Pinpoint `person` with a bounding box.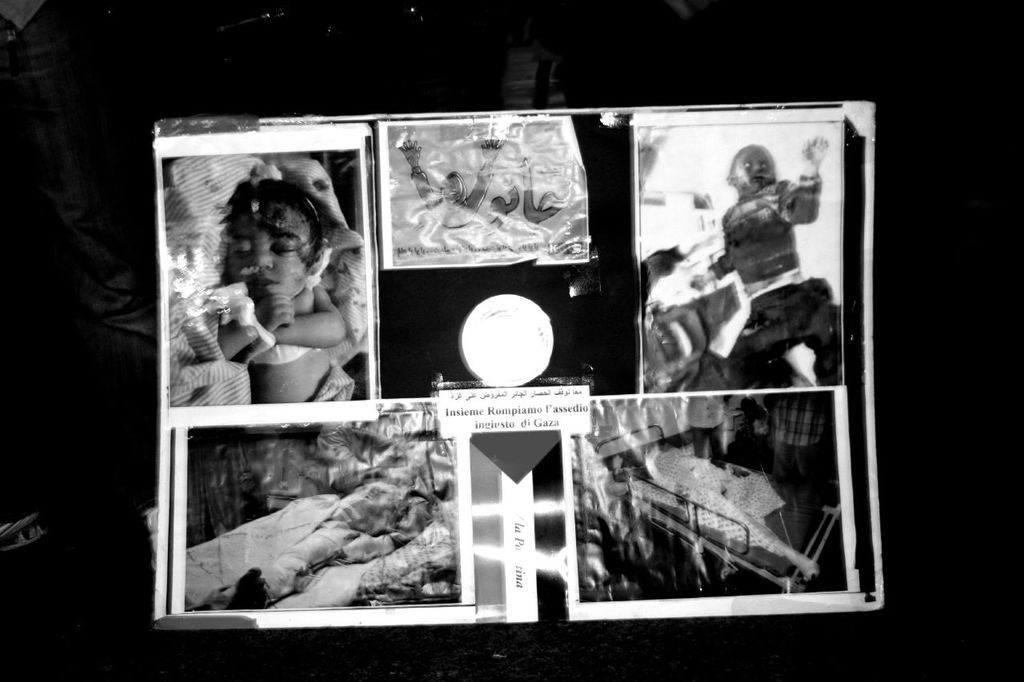
<region>714, 138, 832, 387</region>.
